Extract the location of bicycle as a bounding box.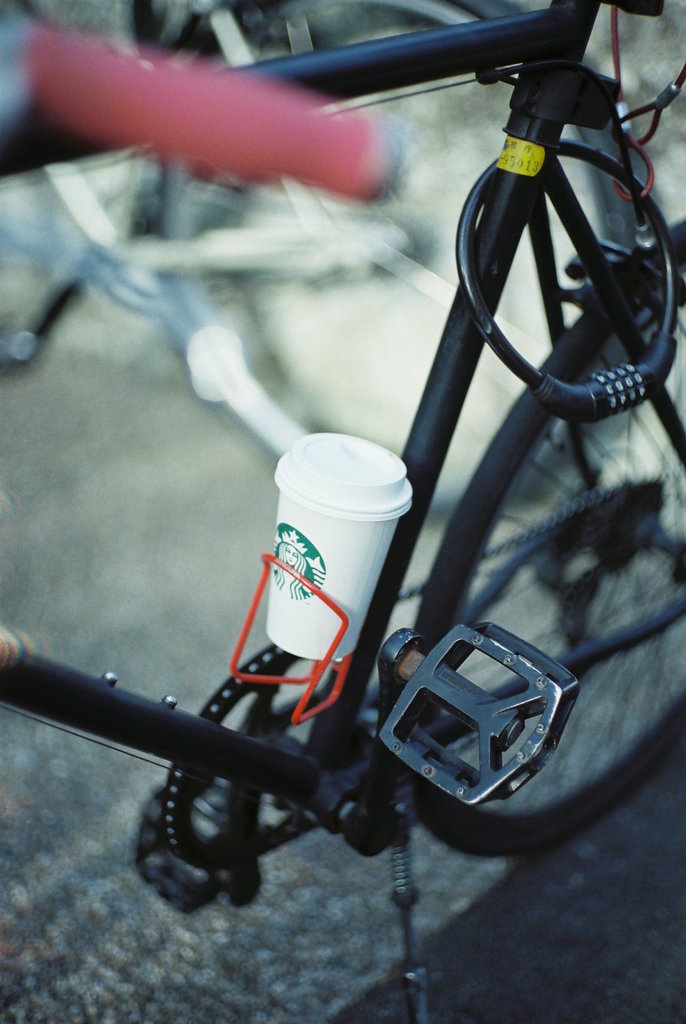
0, 0, 685, 1023.
